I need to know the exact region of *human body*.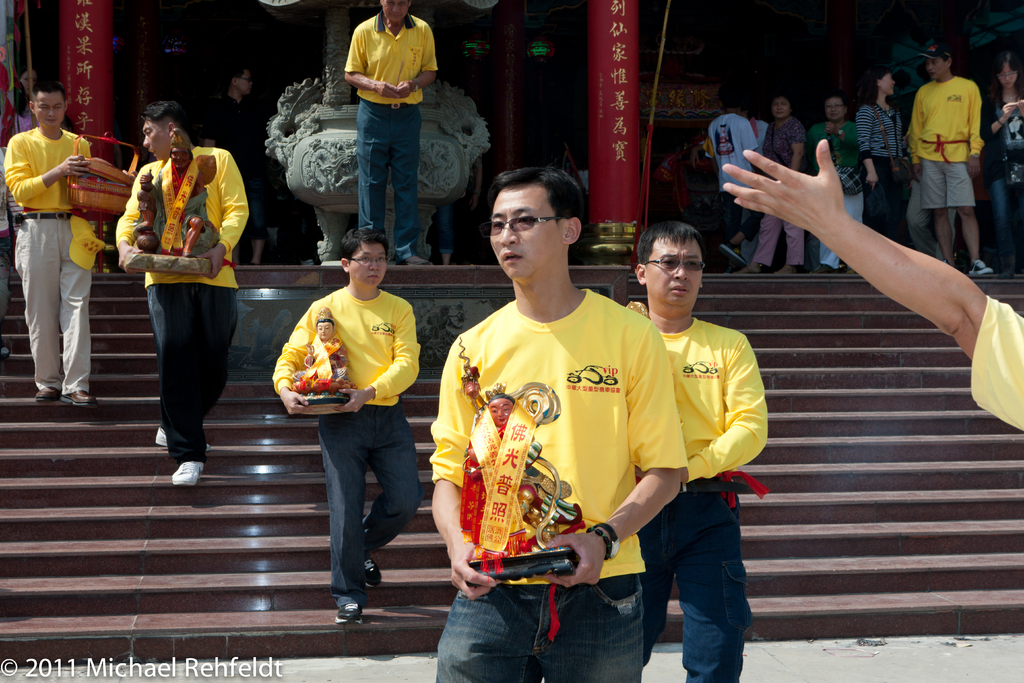
Region: [x1=206, y1=91, x2=270, y2=262].
